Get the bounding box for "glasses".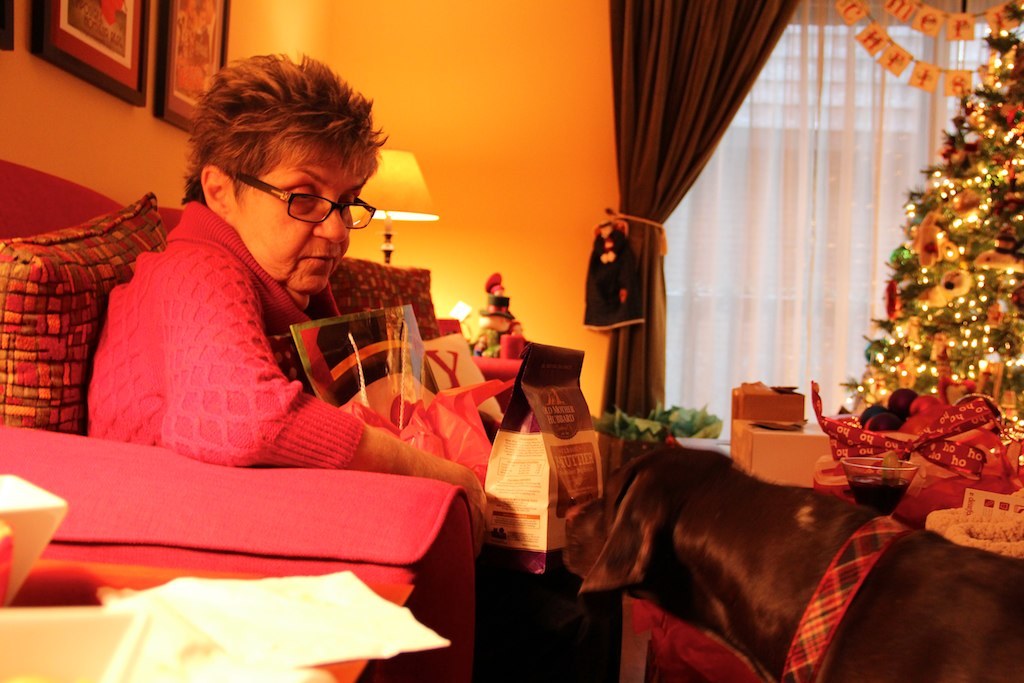
box(240, 172, 375, 233).
